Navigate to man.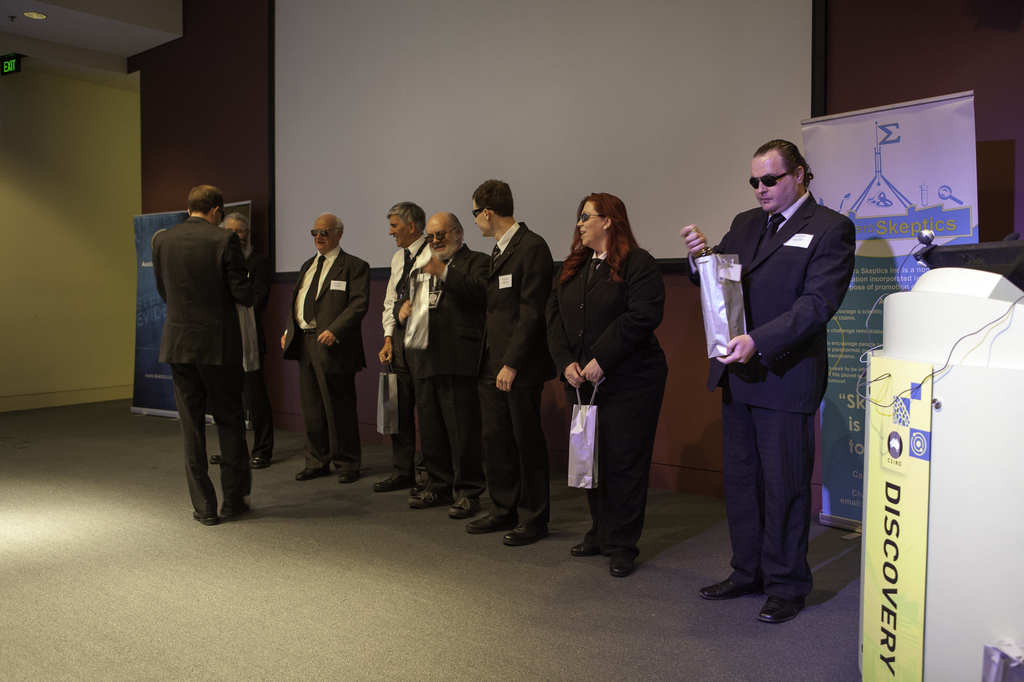
Navigation target: <region>139, 170, 269, 534</region>.
